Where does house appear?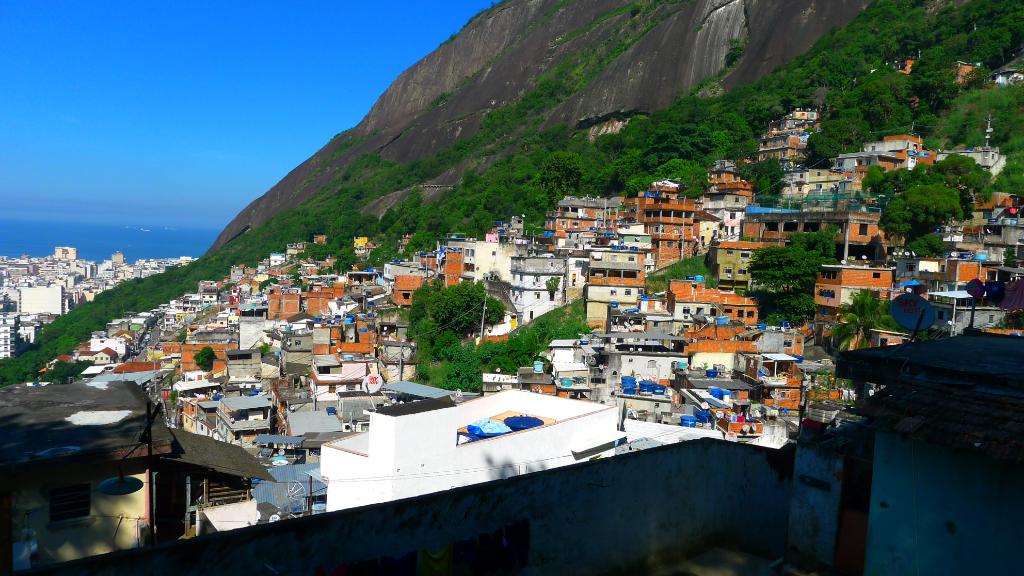
Appears at [287,408,339,438].
